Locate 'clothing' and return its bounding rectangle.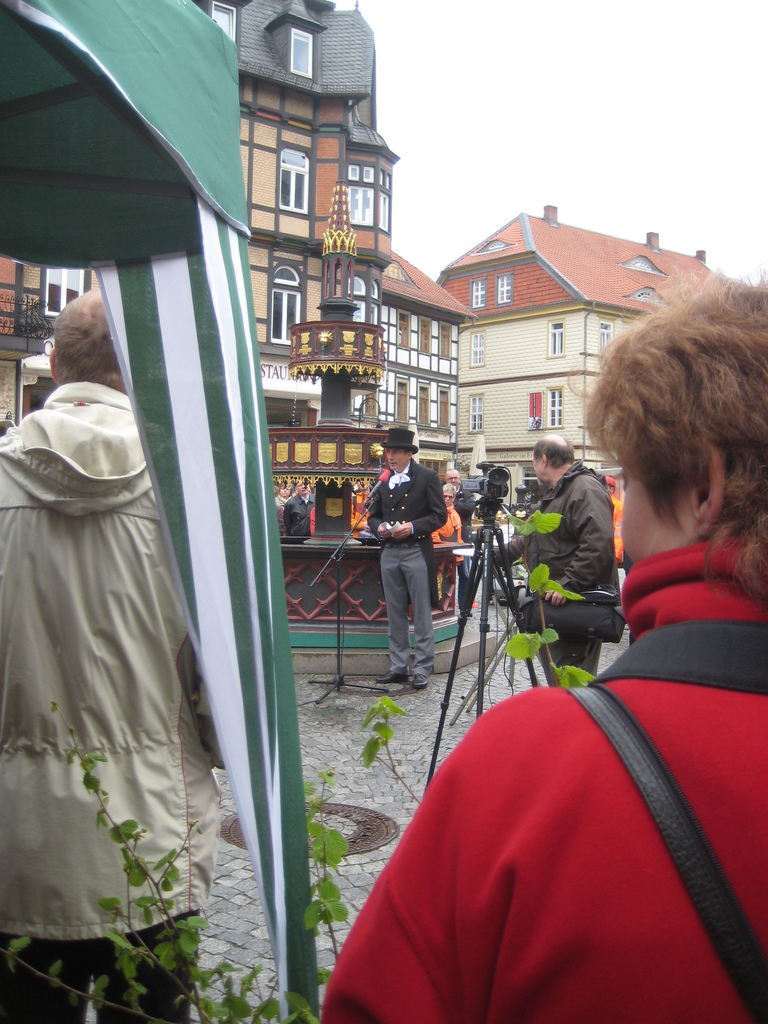
bbox(271, 497, 285, 518).
